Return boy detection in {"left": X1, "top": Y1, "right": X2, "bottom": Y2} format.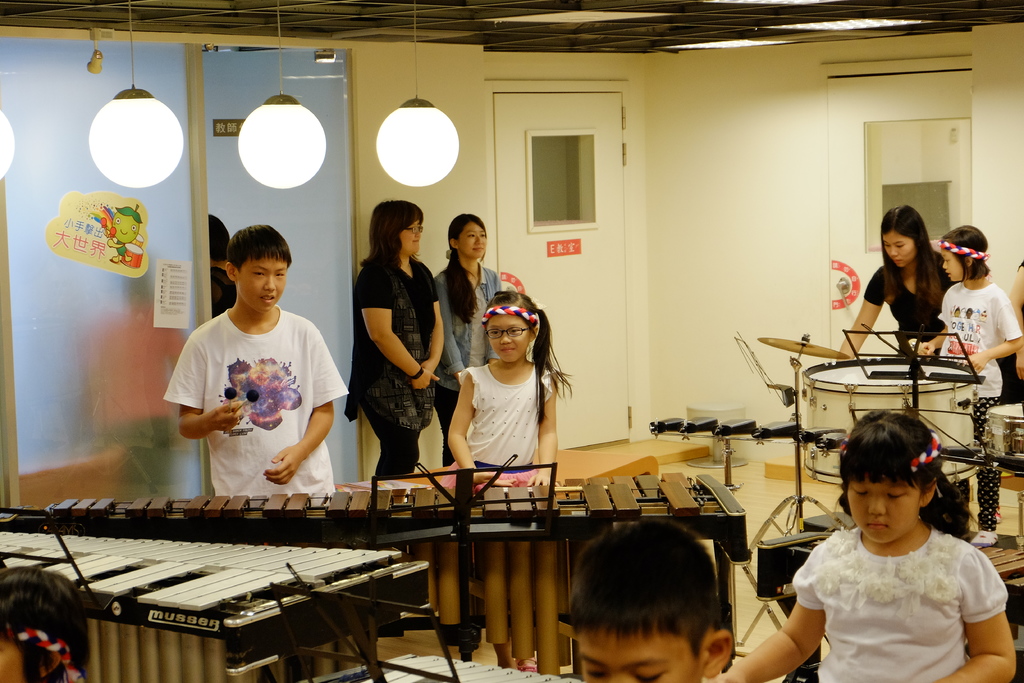
{"left": 166, "top": 224, "right": 339, "bottom": 520}.
